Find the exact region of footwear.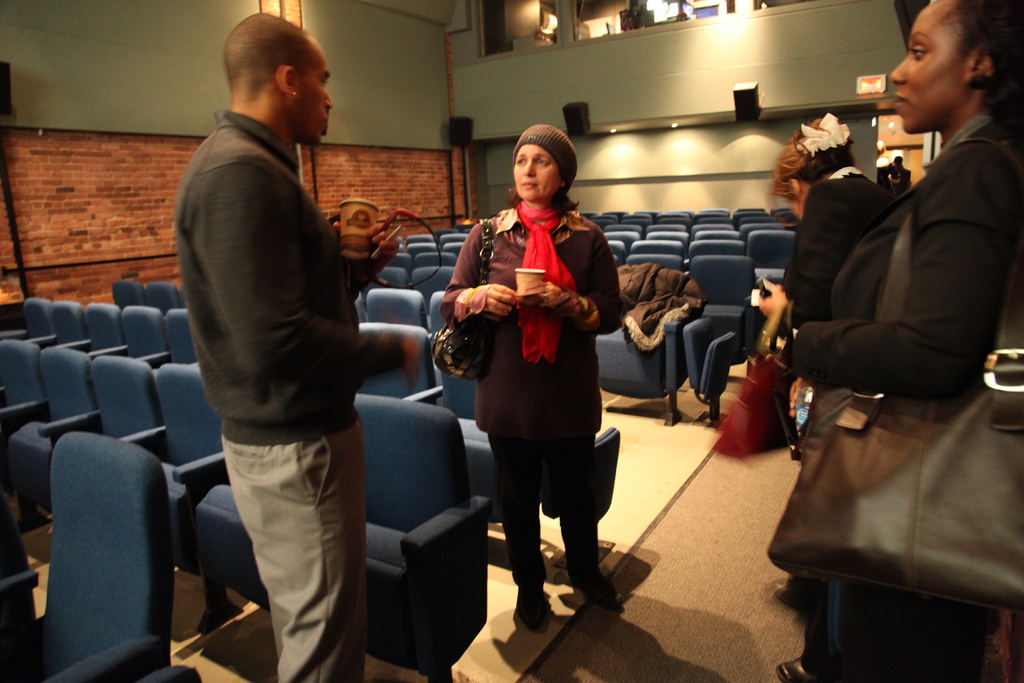
Exact region: select_region(518, 587, 557, 630).
